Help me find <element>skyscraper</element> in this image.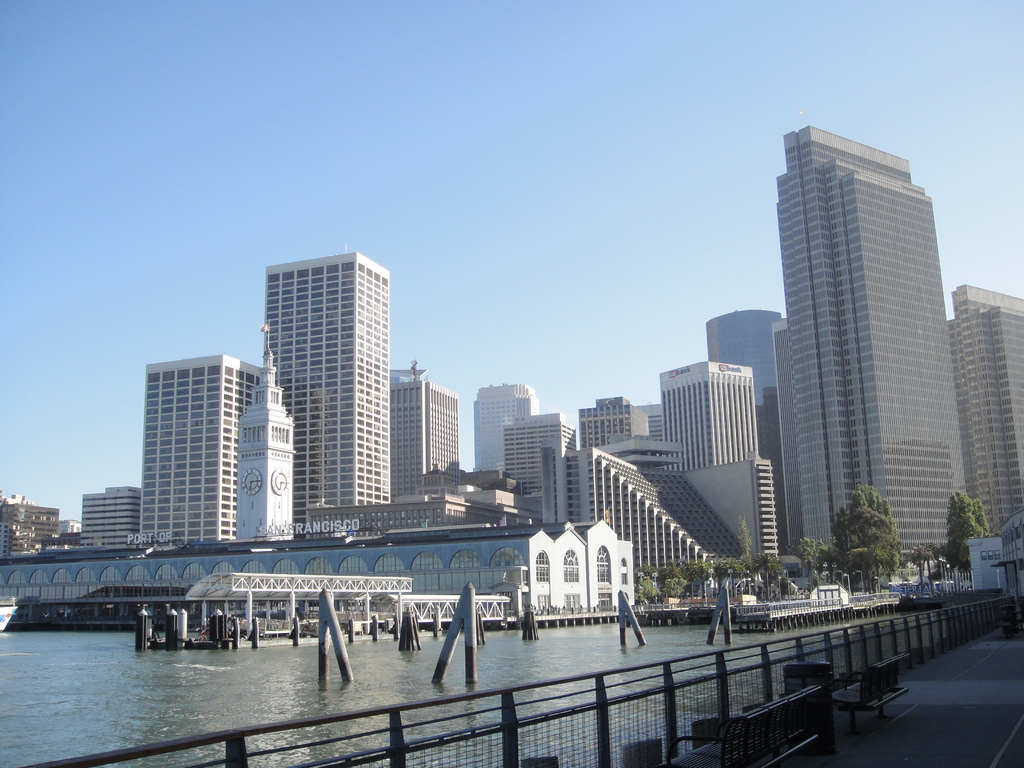
Found it: (left=144, top=357, right=266, bottom=543).
